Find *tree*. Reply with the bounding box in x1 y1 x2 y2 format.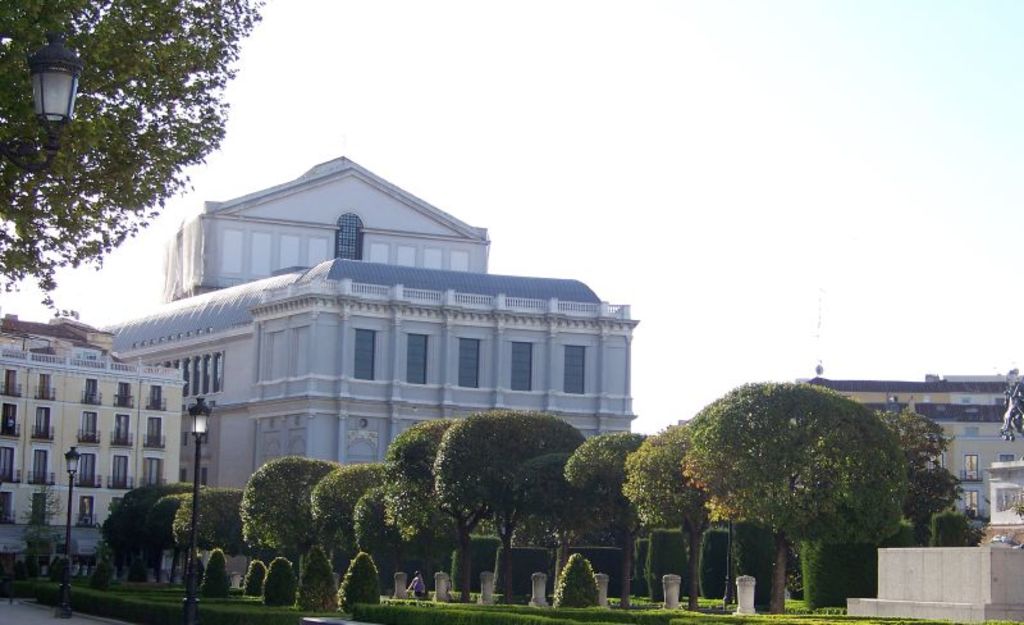
351 482 424 602.
